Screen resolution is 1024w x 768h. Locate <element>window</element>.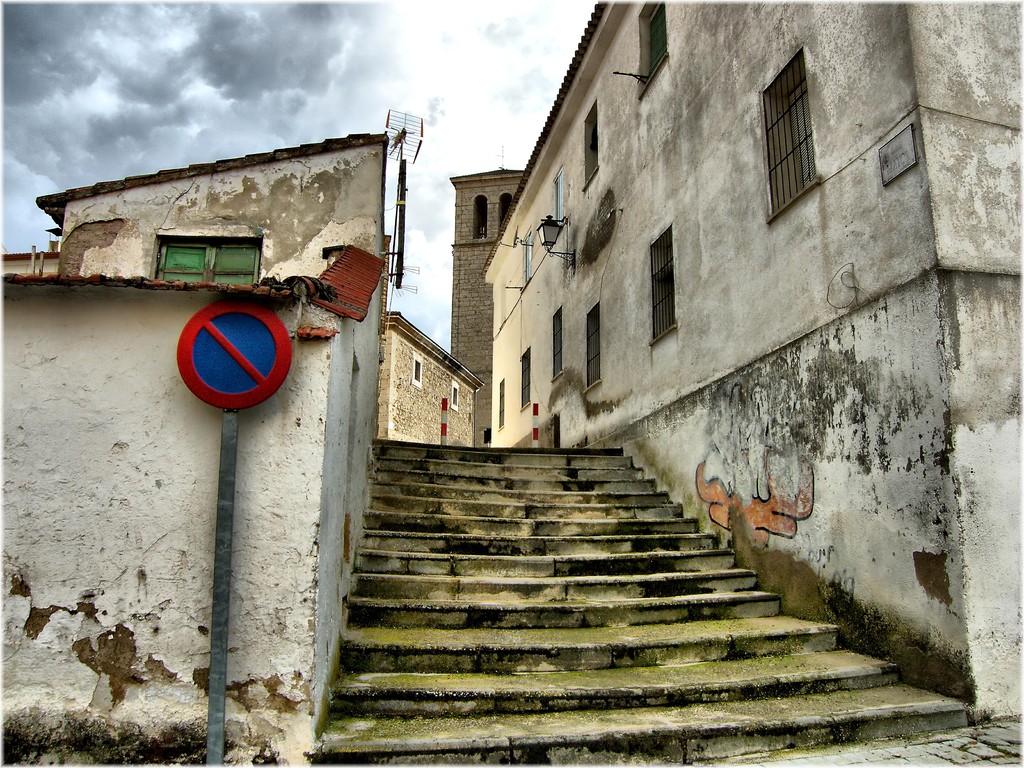
412 361 420 384.
